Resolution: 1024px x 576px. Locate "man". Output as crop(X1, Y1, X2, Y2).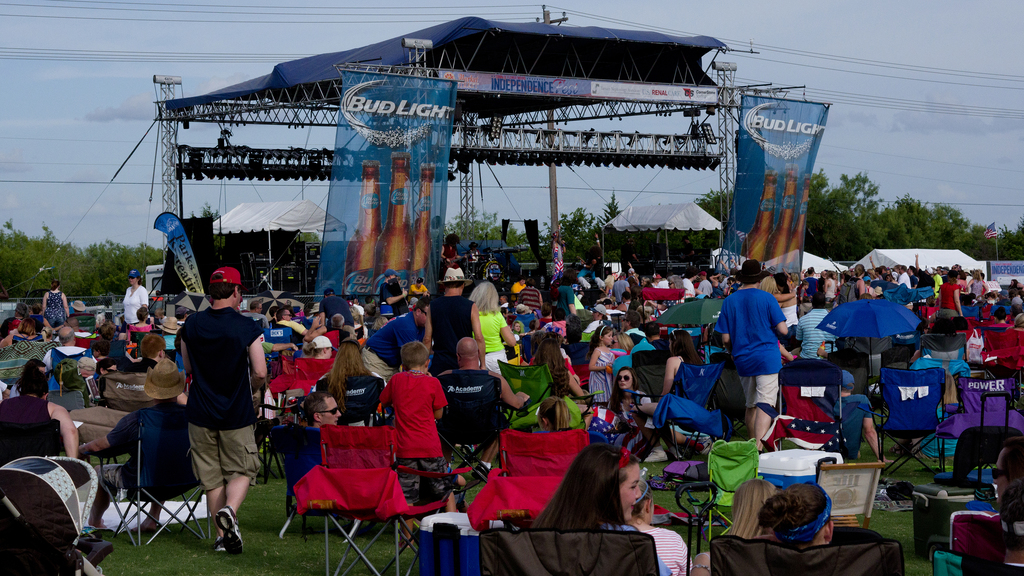
crop(241, 300, 267, 328).
